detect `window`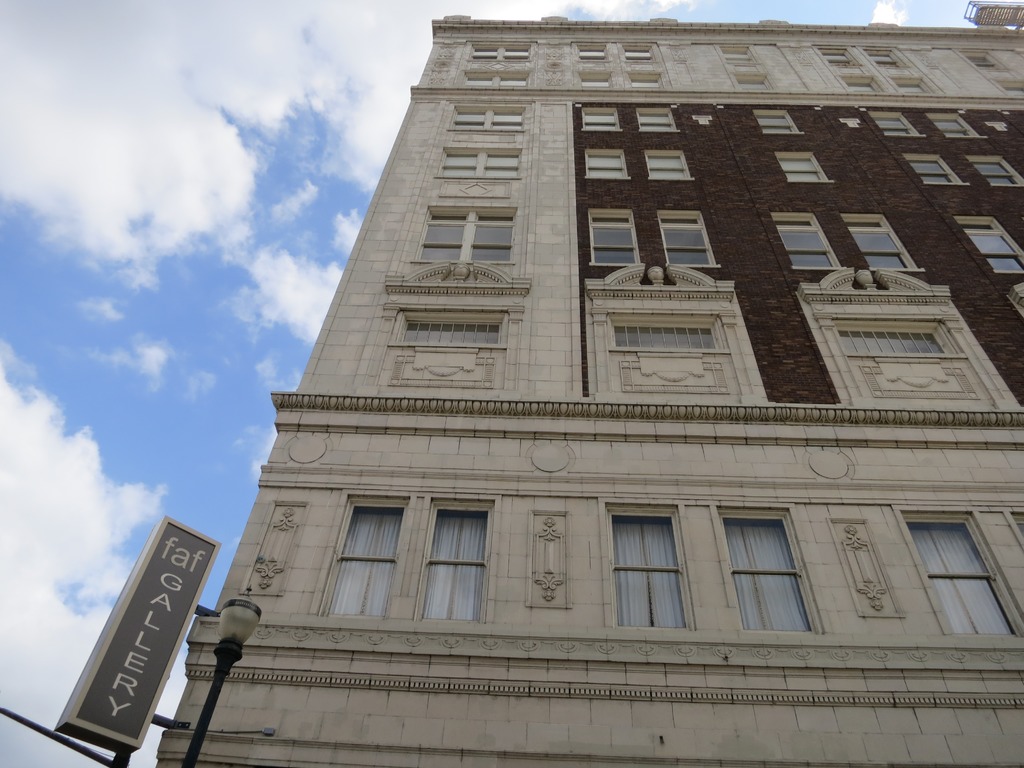
box(643, 148, 694, 182)
